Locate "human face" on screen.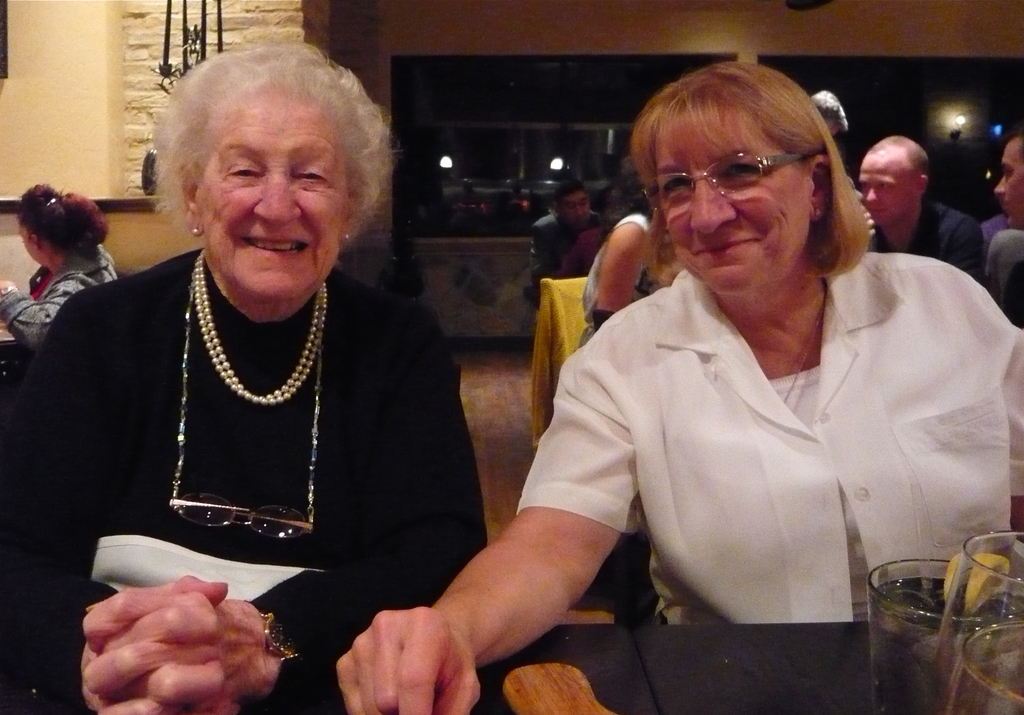
On screen at [656, 108, 803, 295].
